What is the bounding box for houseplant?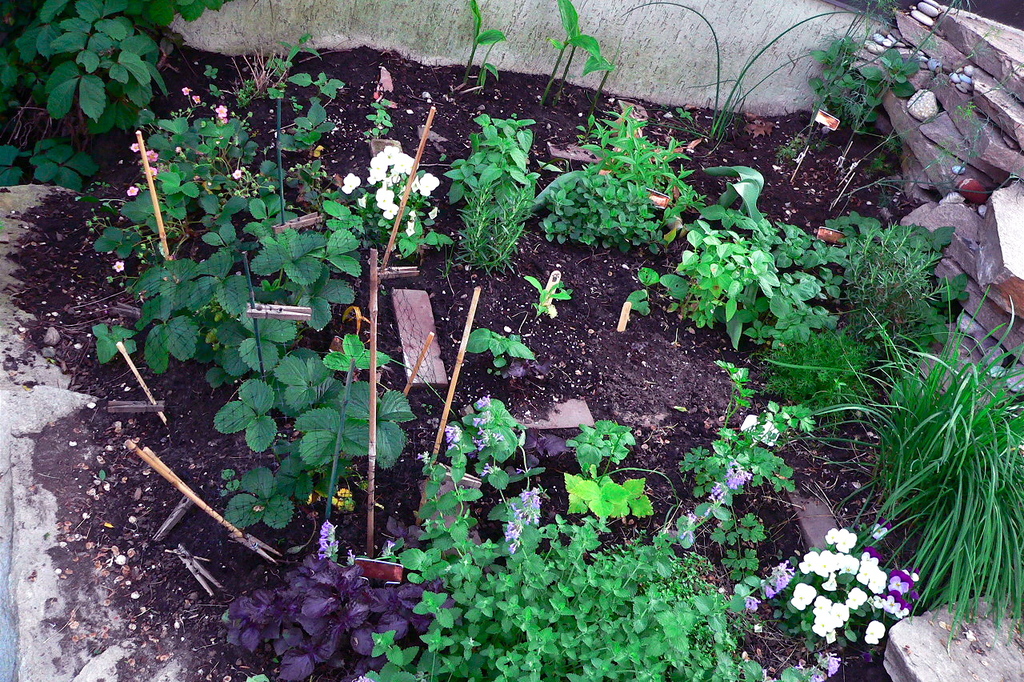
bbox(527, 265, 572, 319).
